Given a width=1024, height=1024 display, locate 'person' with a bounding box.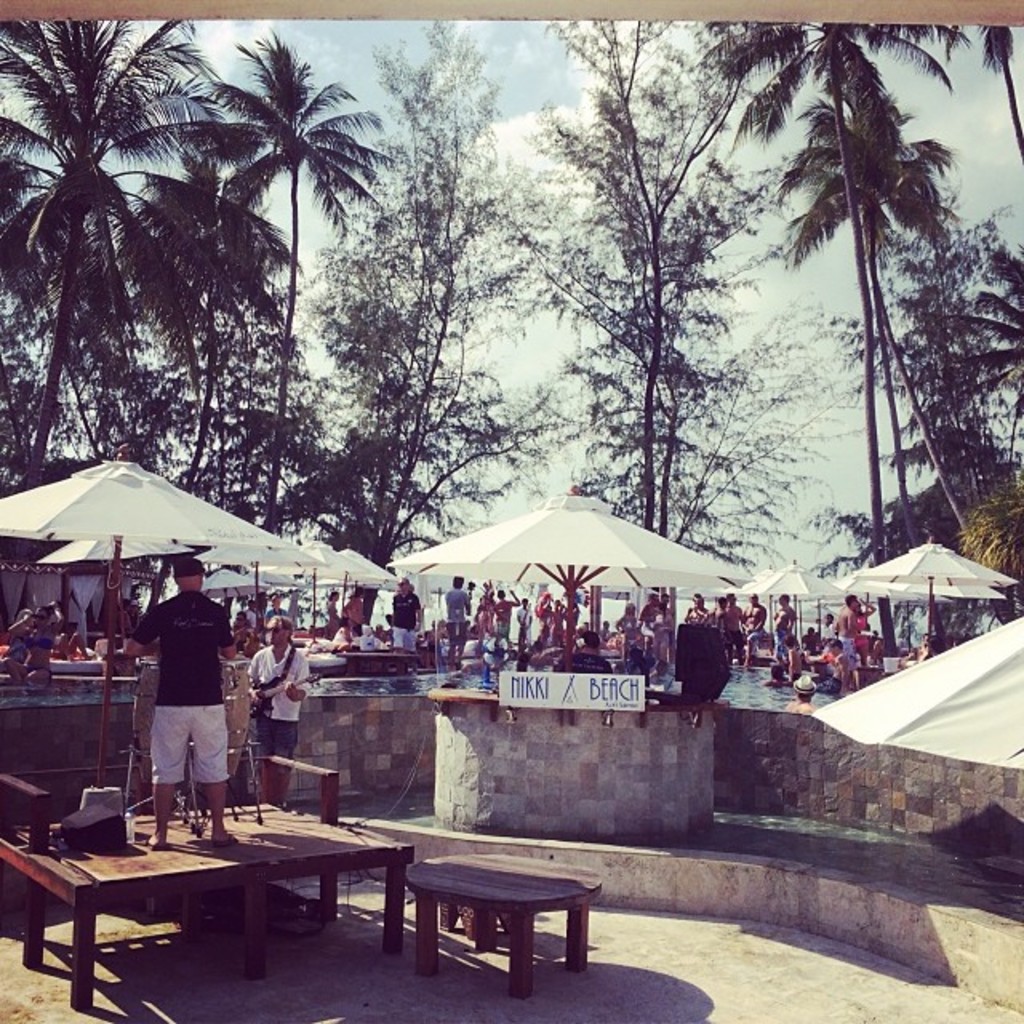
Located: <region>344, 586, 363, 637</region>.
